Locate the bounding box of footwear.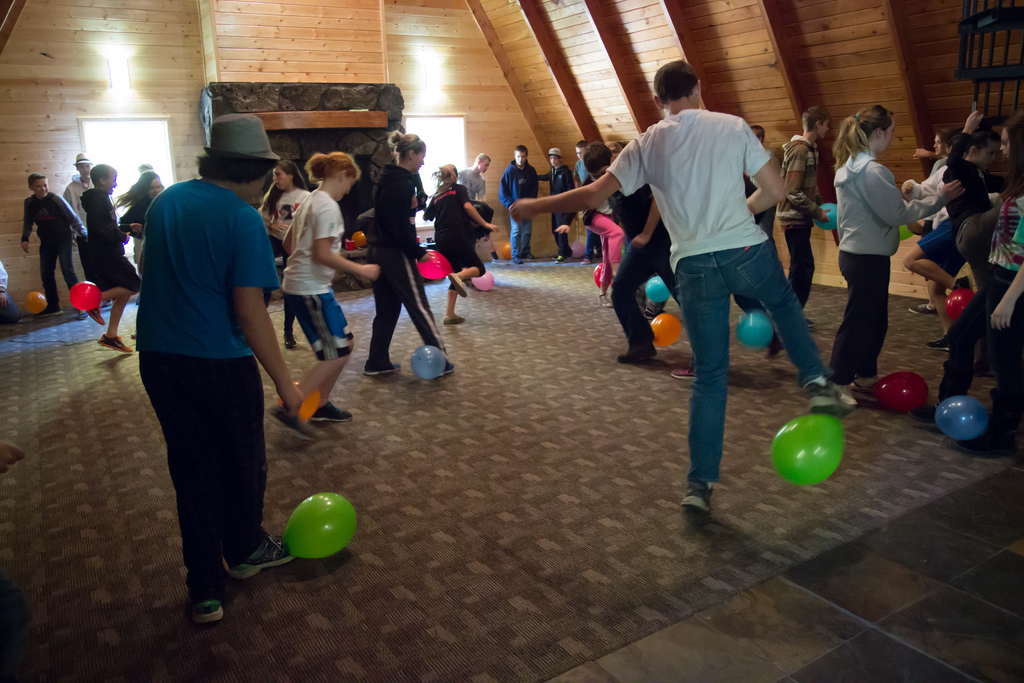
Bounding box: 311 401 353 426.
